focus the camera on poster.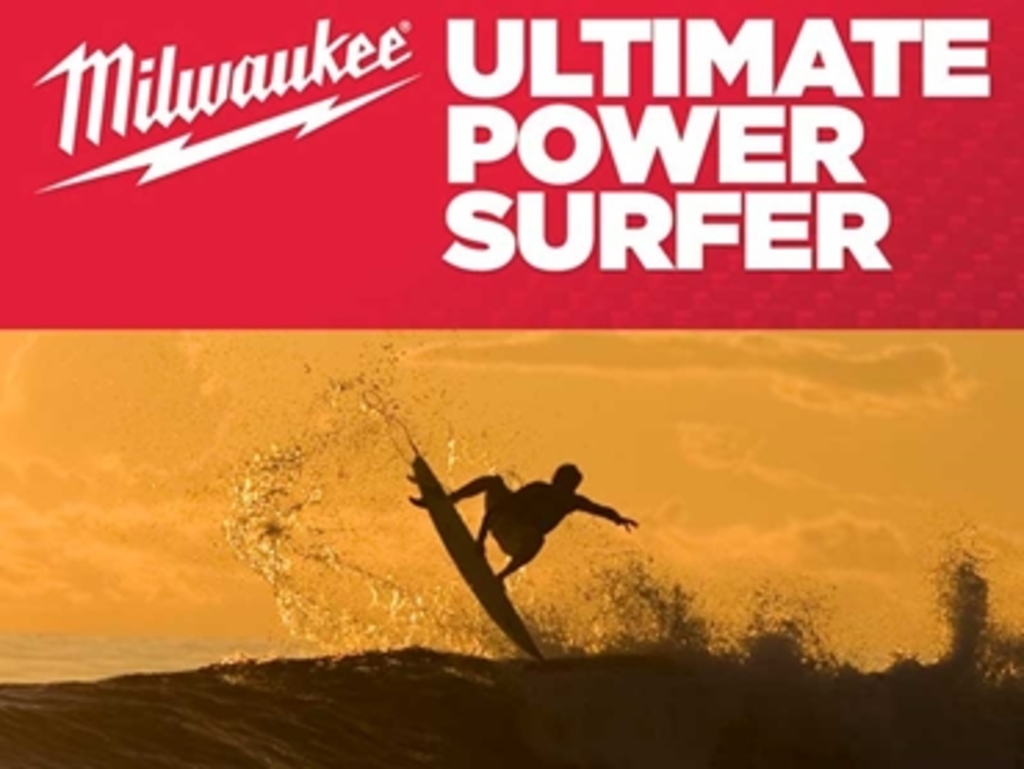
Focus region: l=0, t=0, r=1021, b=766.
